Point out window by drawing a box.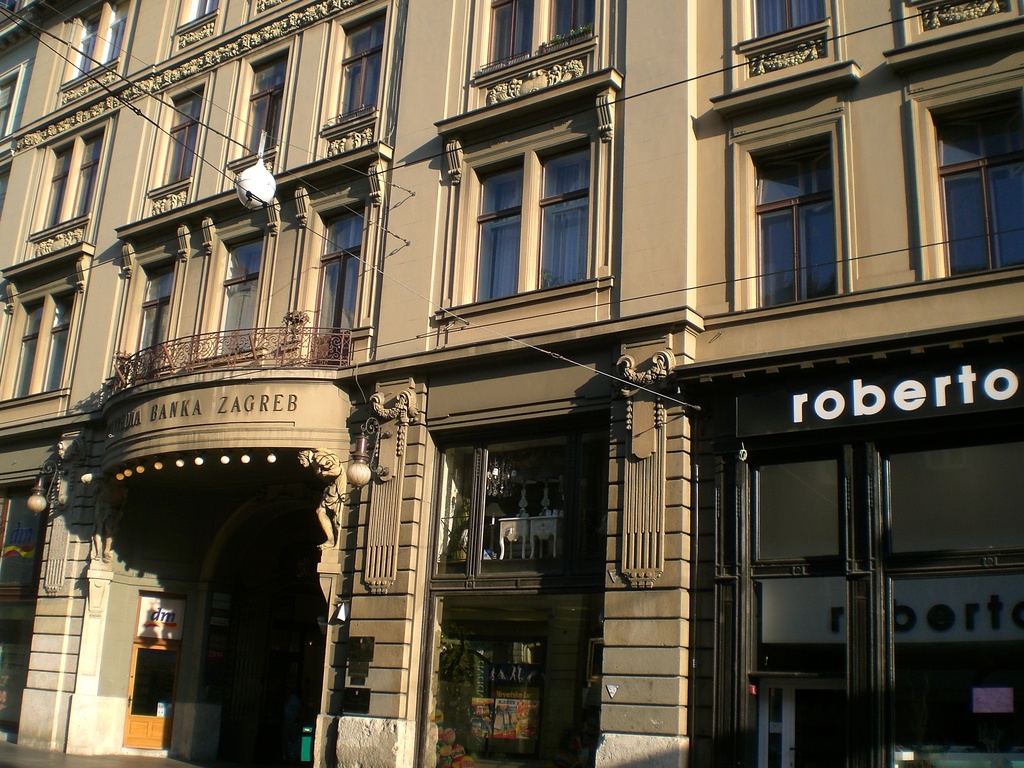
(left=131, top=260, right=175, bottom=374).
